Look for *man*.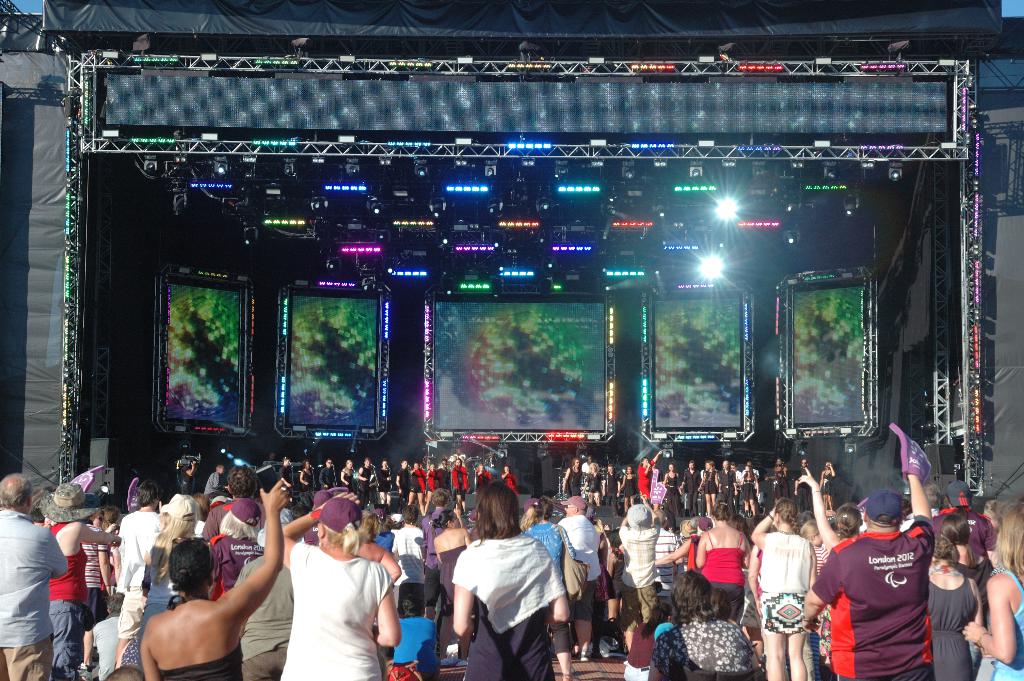
Found: [175, 456, 196, 494].
